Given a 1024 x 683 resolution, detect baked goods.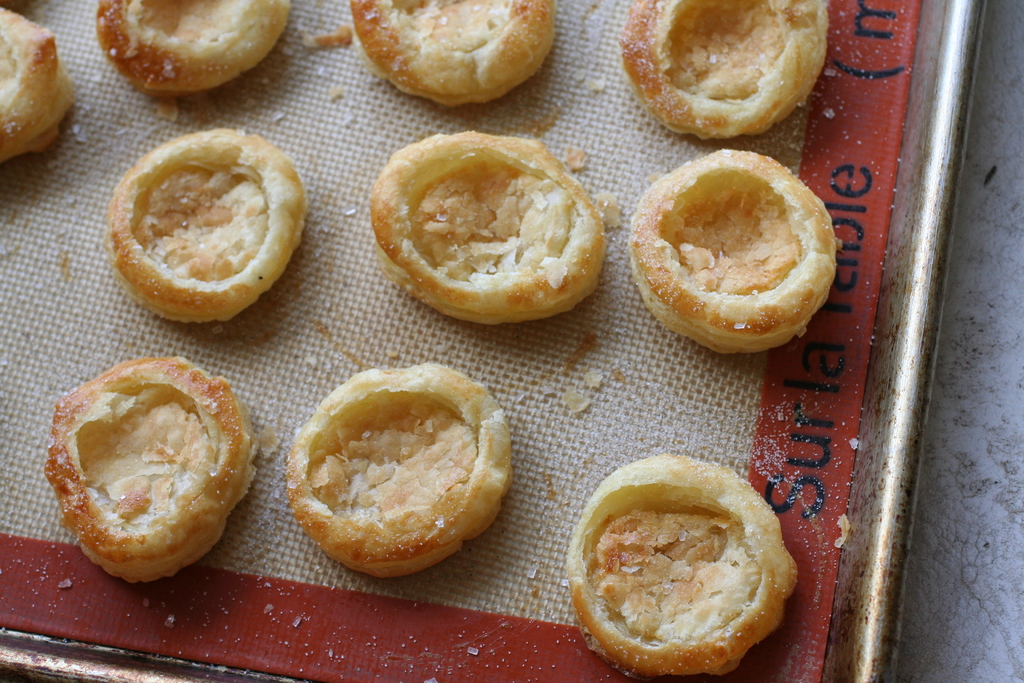
pyautogui.locateOnScreen(109, 125, 305, 322).
